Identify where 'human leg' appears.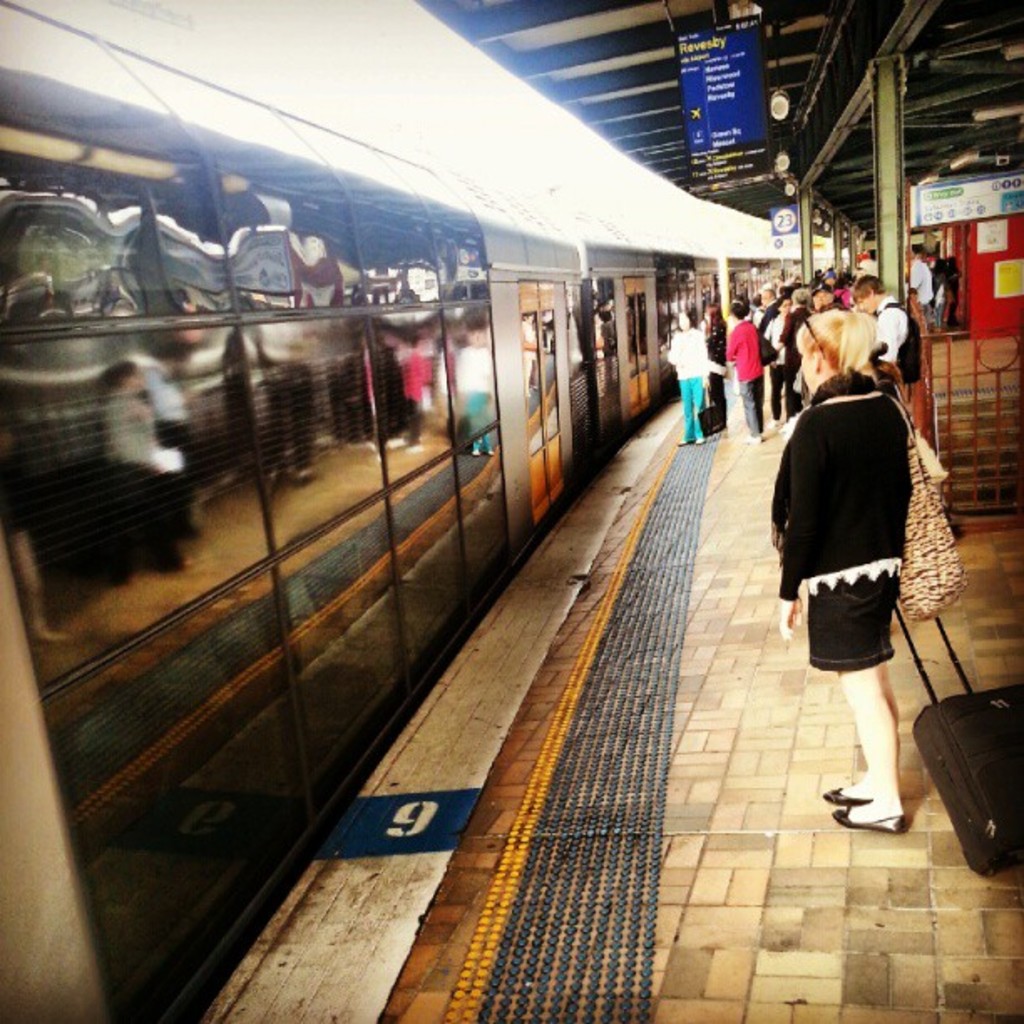
Appears at 827:654:907:835.
